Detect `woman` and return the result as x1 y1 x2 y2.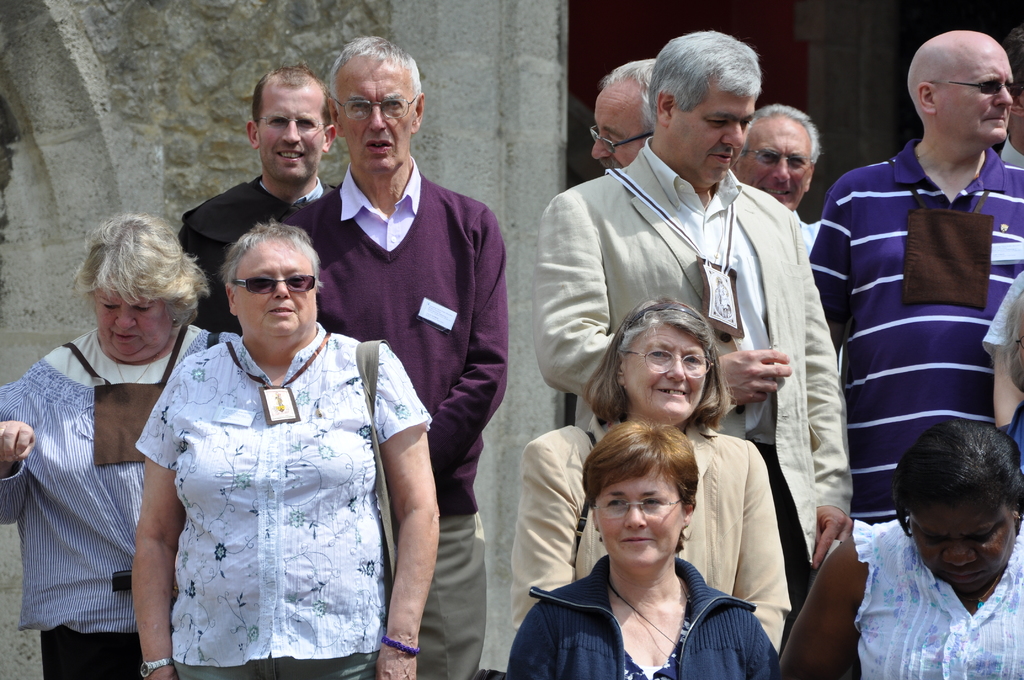
508 290 796 659.
